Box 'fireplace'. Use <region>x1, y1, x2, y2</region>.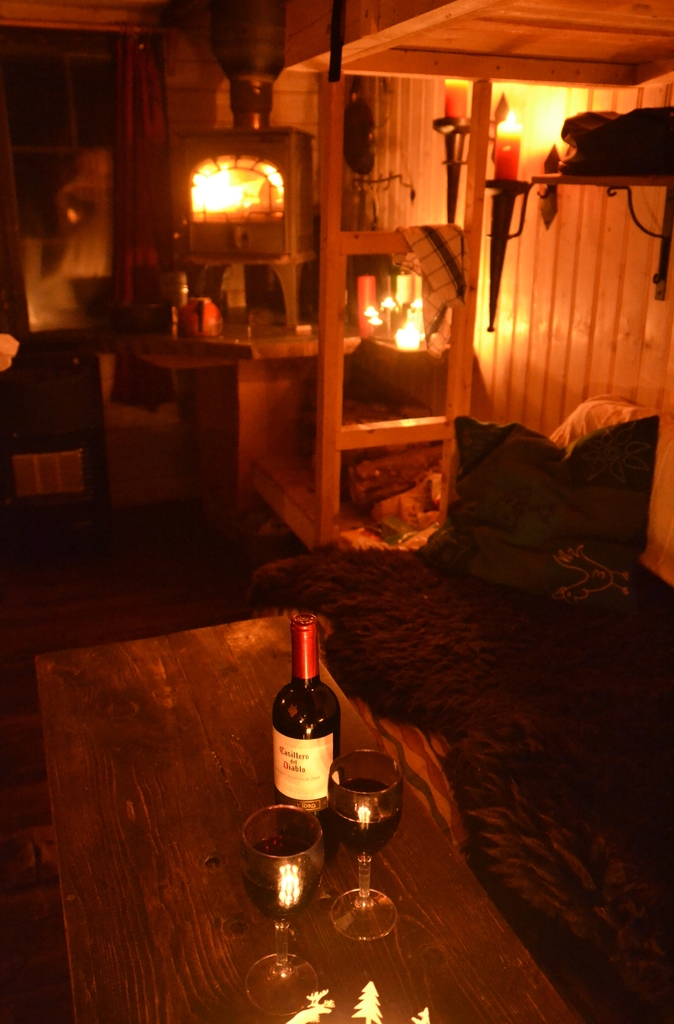
<region>191, 153, 284, 258</region>.
